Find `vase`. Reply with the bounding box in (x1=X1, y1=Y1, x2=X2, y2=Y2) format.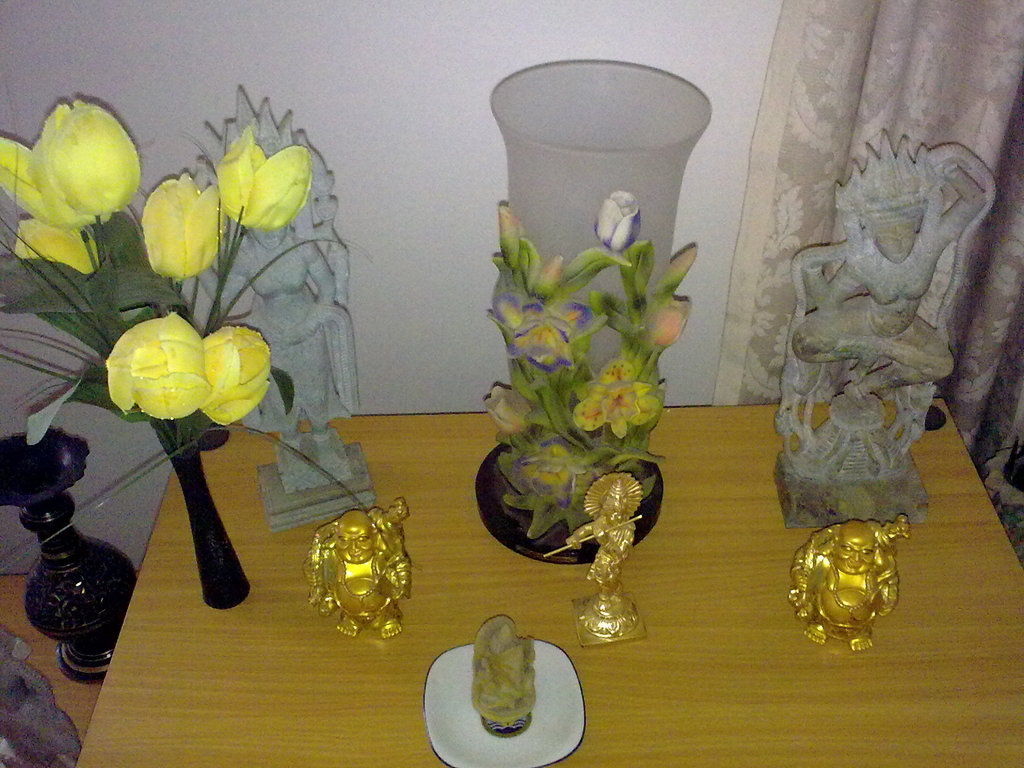
(x1=473, y1=57, x2=712, y2=564).
